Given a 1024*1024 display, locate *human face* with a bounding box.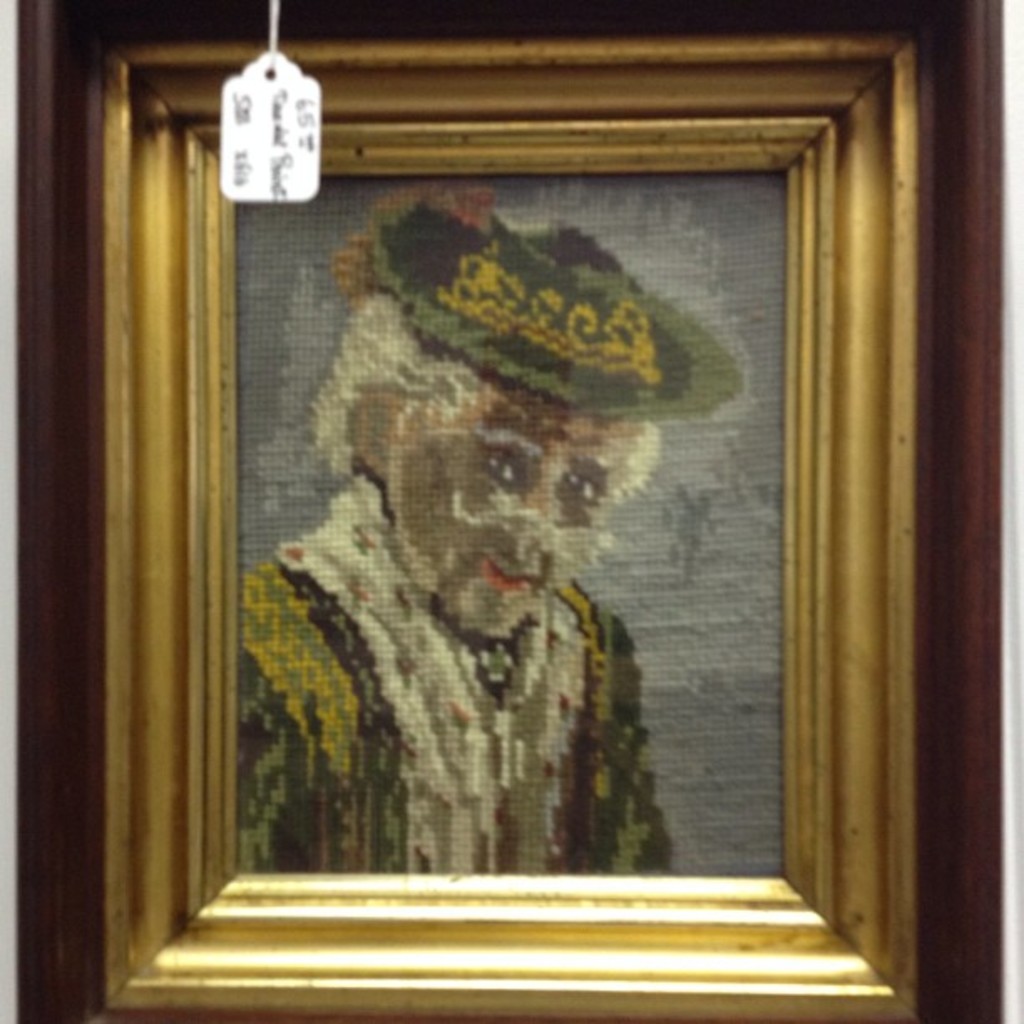
Located: <box>346,375,686,666</box>.
